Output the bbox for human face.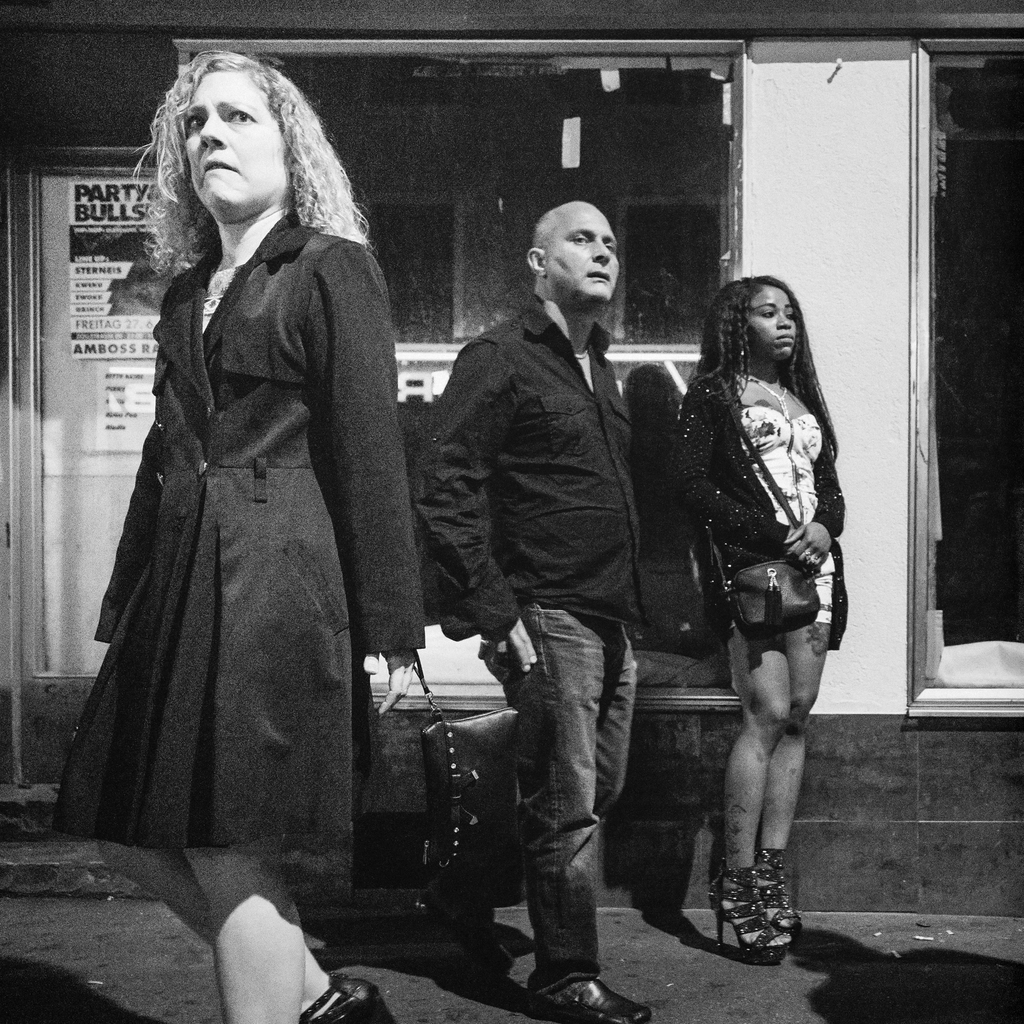
bbox(186, 72, 287, 212).
